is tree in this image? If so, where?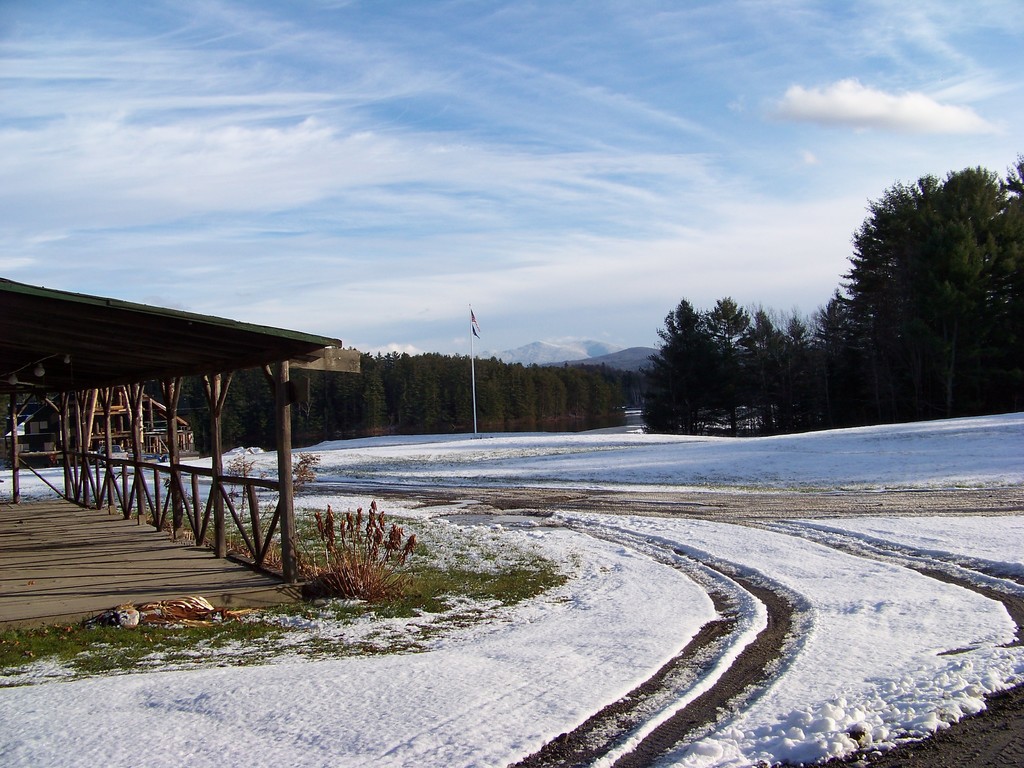
Yes, at detection(814, 301, 851, 419).
